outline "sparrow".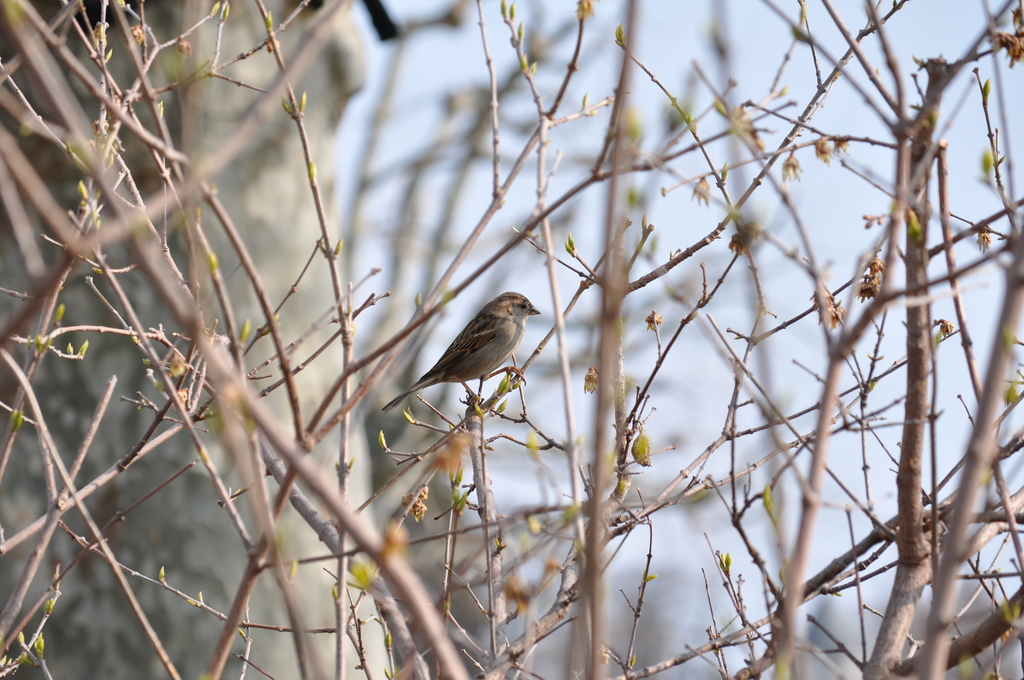
Outline: 381/293/543/412.
